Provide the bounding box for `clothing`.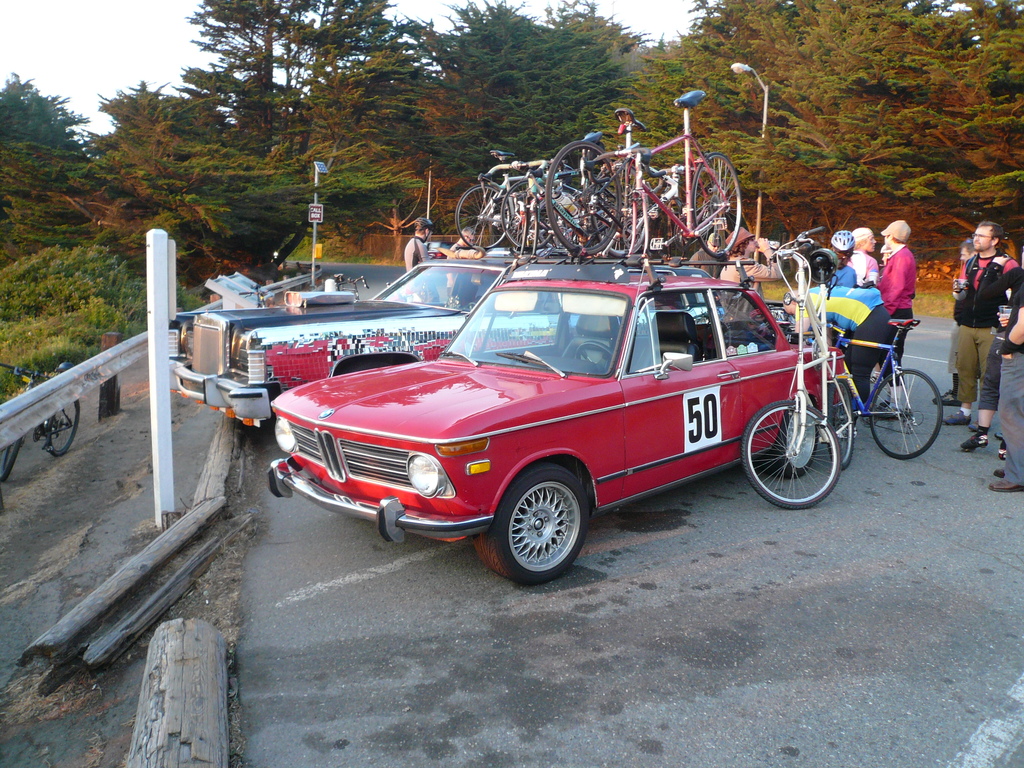
bbox=[979, 291, 1023, 403].
